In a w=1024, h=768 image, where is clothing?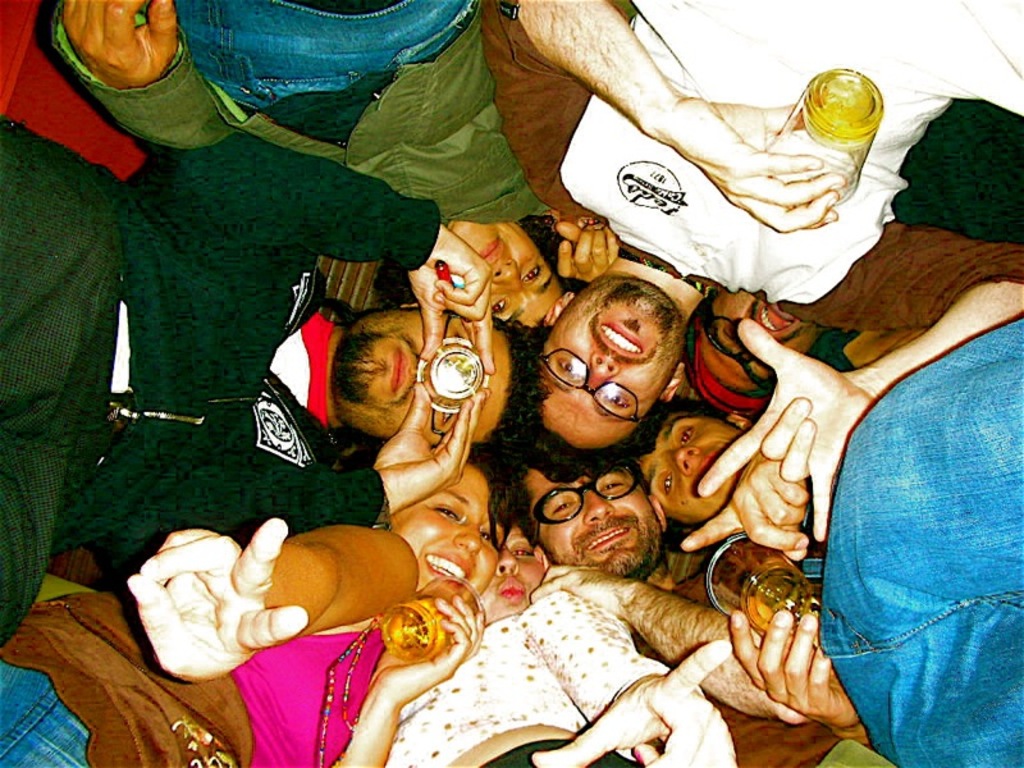
Rect(781, 314, 1023, 767).
